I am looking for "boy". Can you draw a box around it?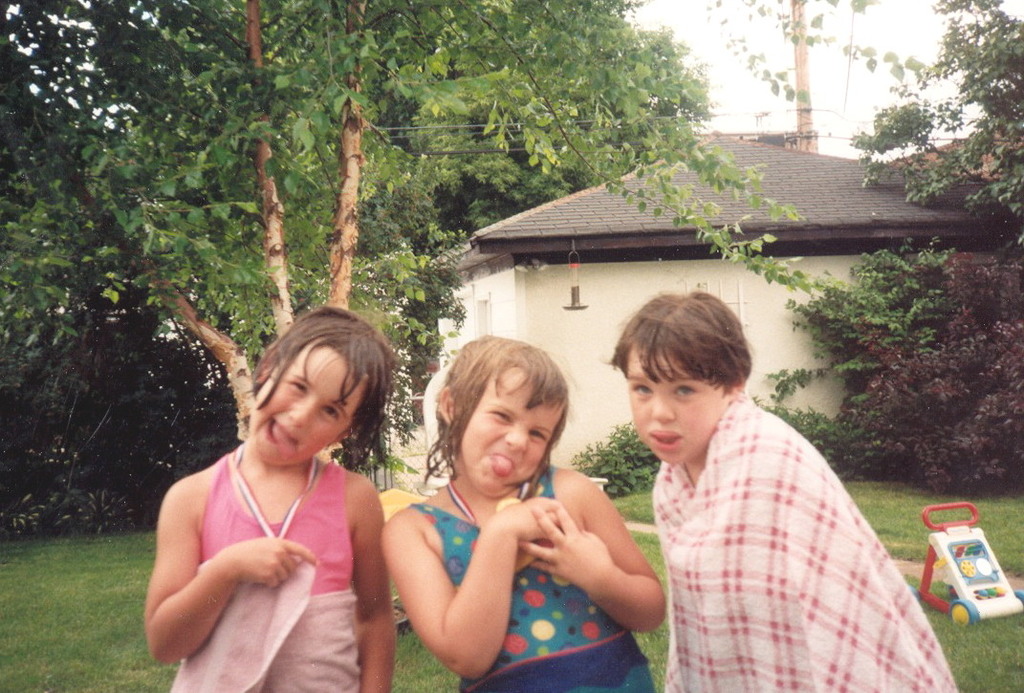
Sure, the bounding box is detection(582, 286, 922, 678).
